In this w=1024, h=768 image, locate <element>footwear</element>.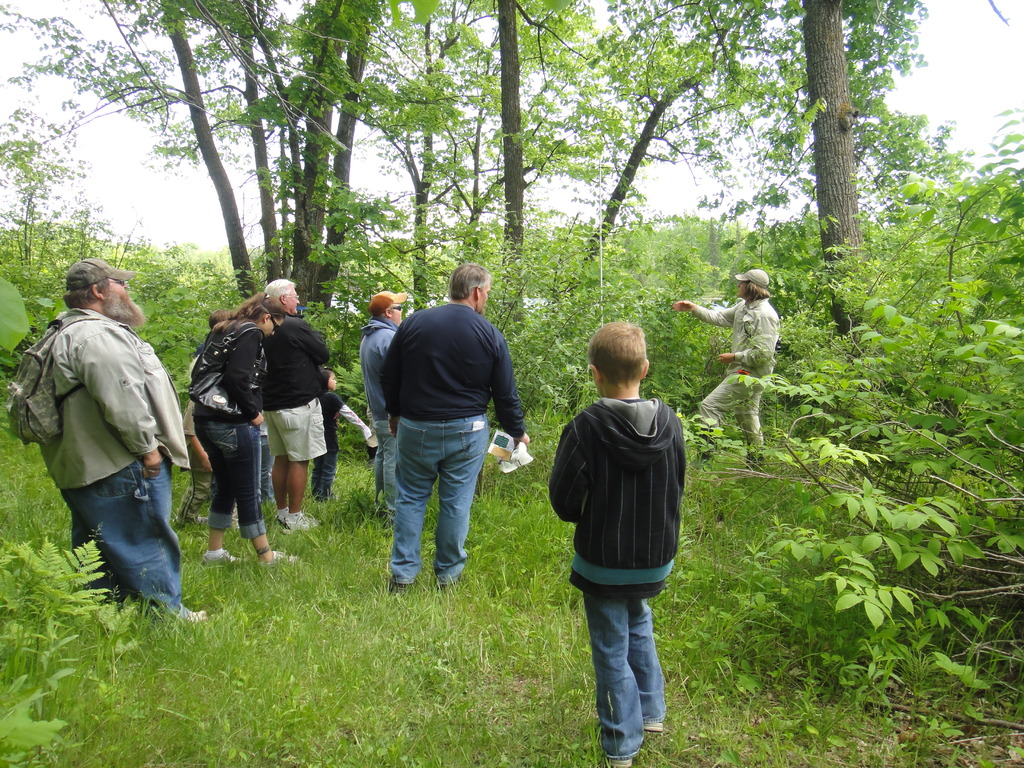
Bounding box: 436 577 458 595.
